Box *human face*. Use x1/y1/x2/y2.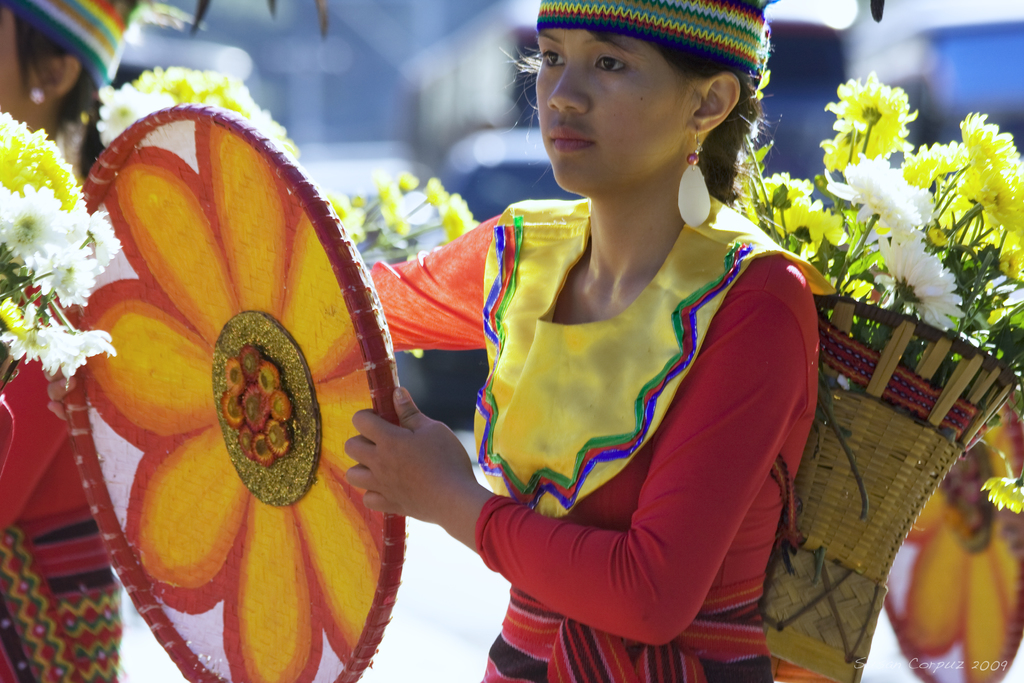
535/28/702/192.
